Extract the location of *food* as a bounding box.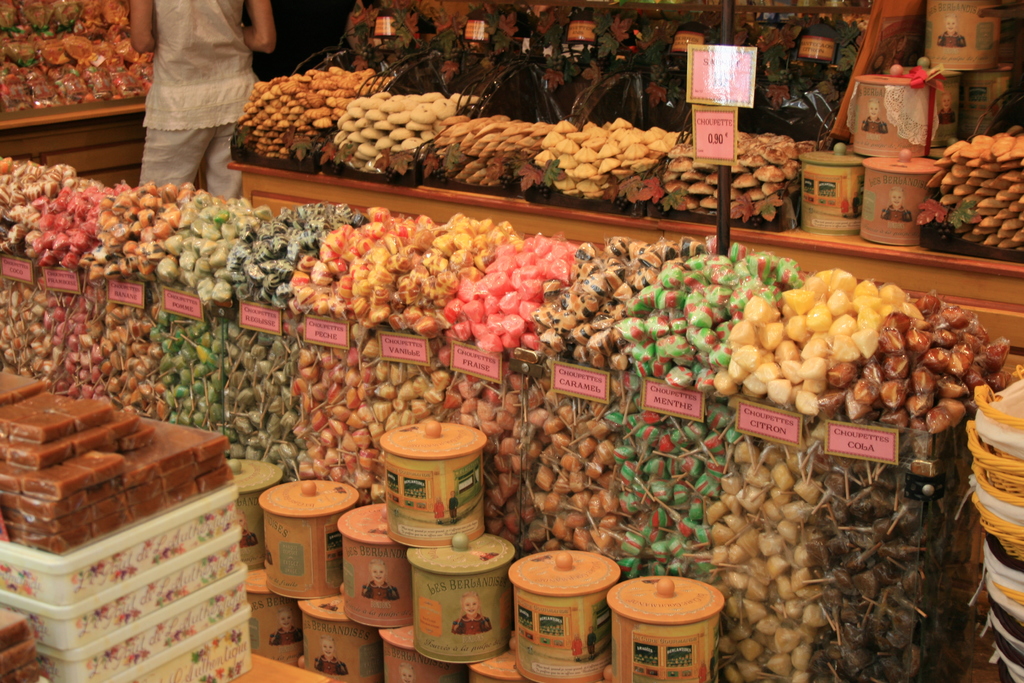
box=[612, 244, 801, 388].
